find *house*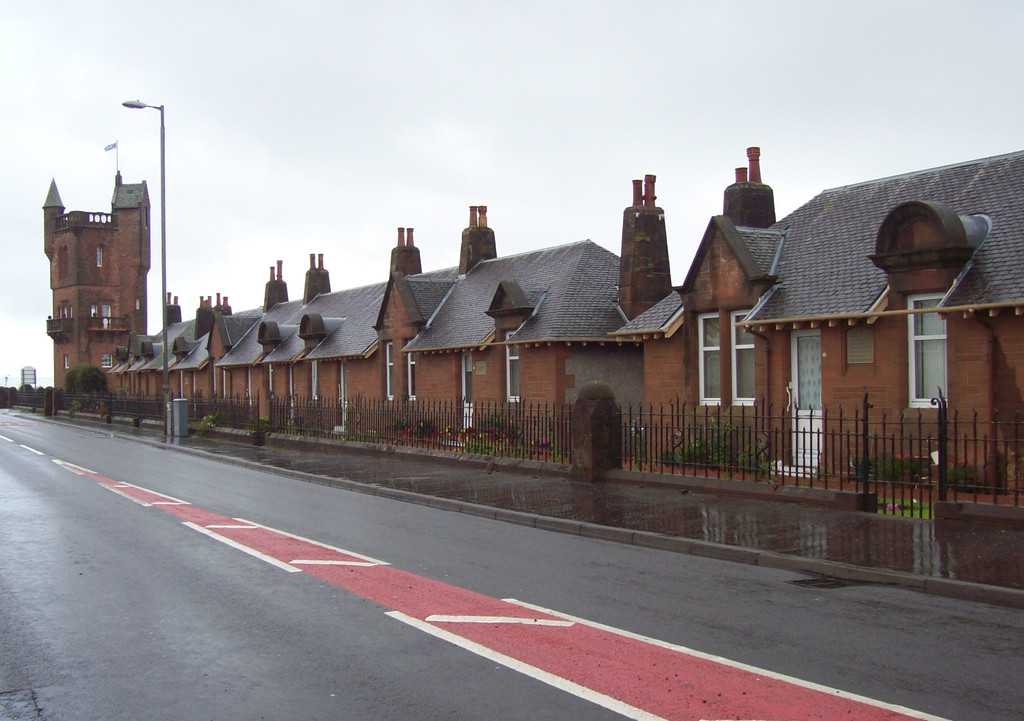
bbox=(44, 172, 673, 459)
